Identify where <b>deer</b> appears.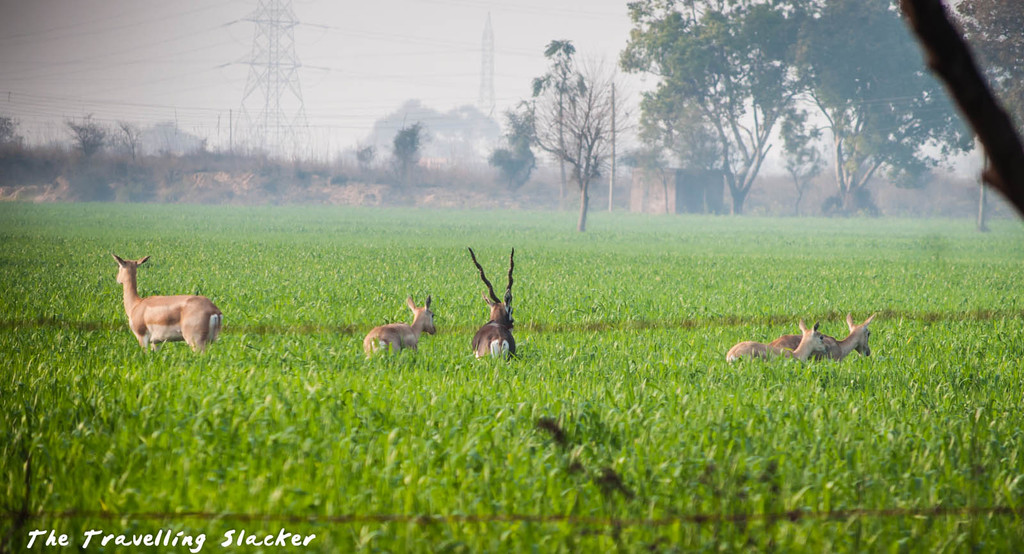
Appears at pyautogui.locateOnScreen(771, 311, 875, 349).
